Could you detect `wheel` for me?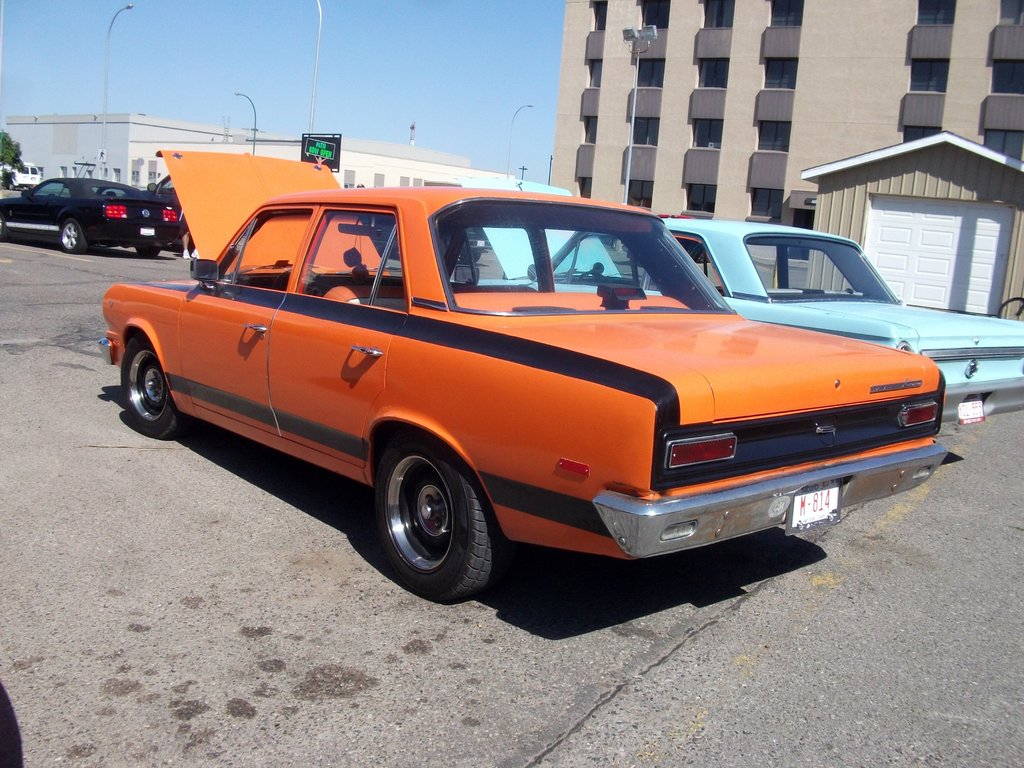
Detection result: region(57, 214, 84, 252).
